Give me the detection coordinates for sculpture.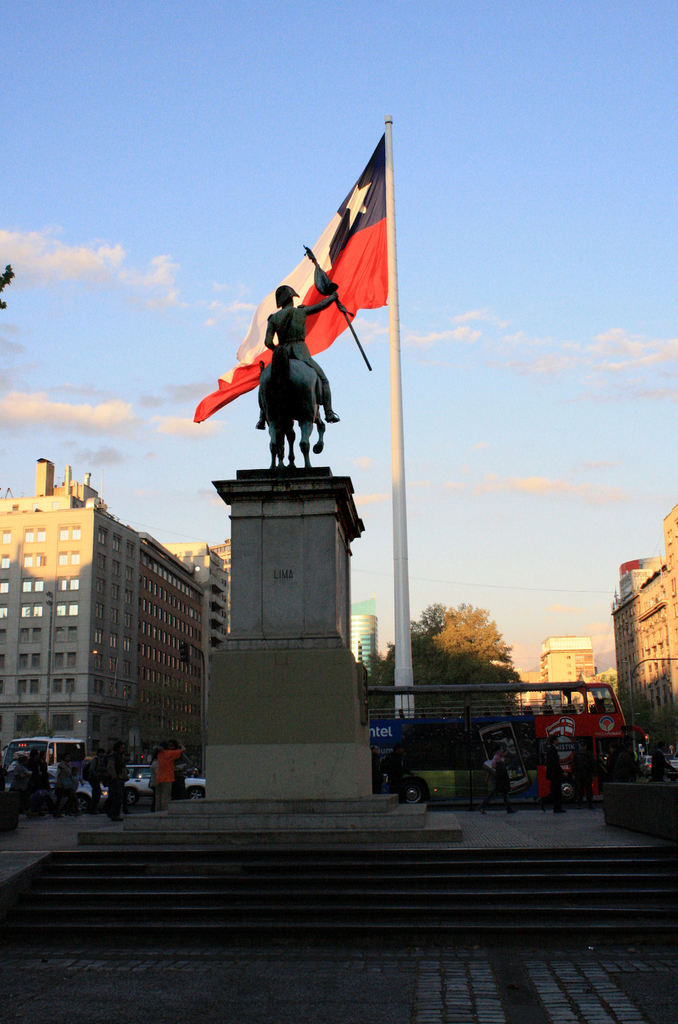
223:230:353:451.
